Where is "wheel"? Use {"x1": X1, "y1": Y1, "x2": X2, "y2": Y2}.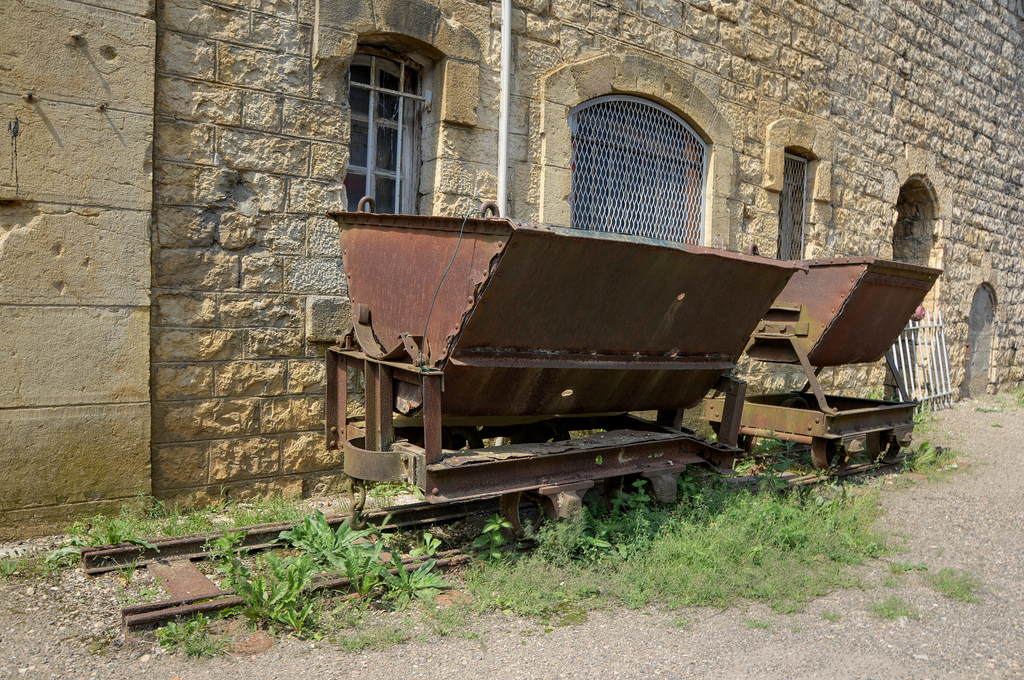
{"x1": 866, "y1": 429, "x2": 901, "y2": 466}.
